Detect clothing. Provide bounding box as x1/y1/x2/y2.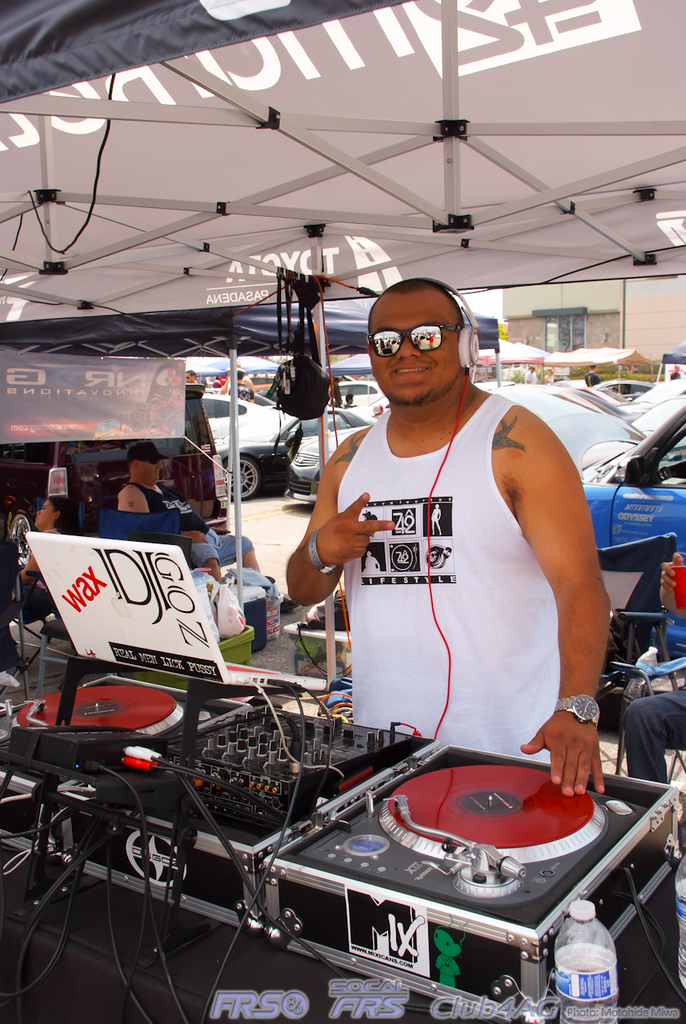
626/682/685/795.
